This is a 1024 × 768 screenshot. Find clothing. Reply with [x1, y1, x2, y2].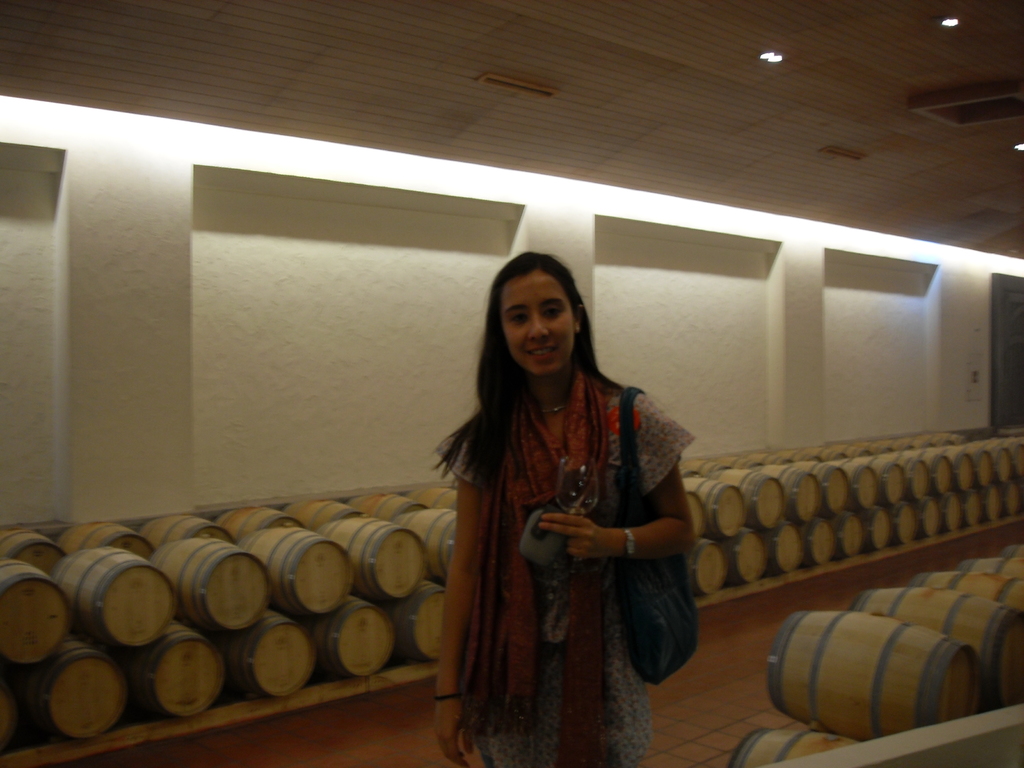
[429, 378, 682, 767].
